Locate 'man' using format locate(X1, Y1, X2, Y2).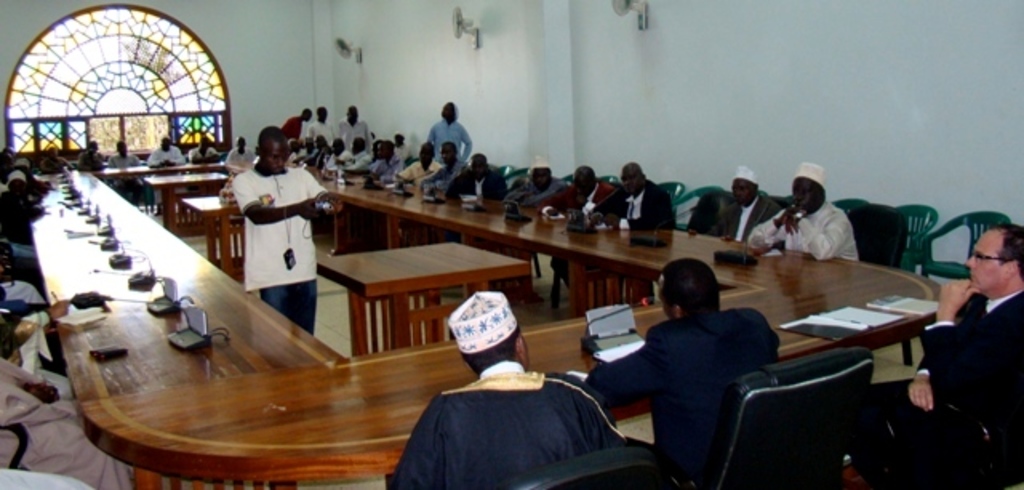
locate(0, 357, 134, 488).
